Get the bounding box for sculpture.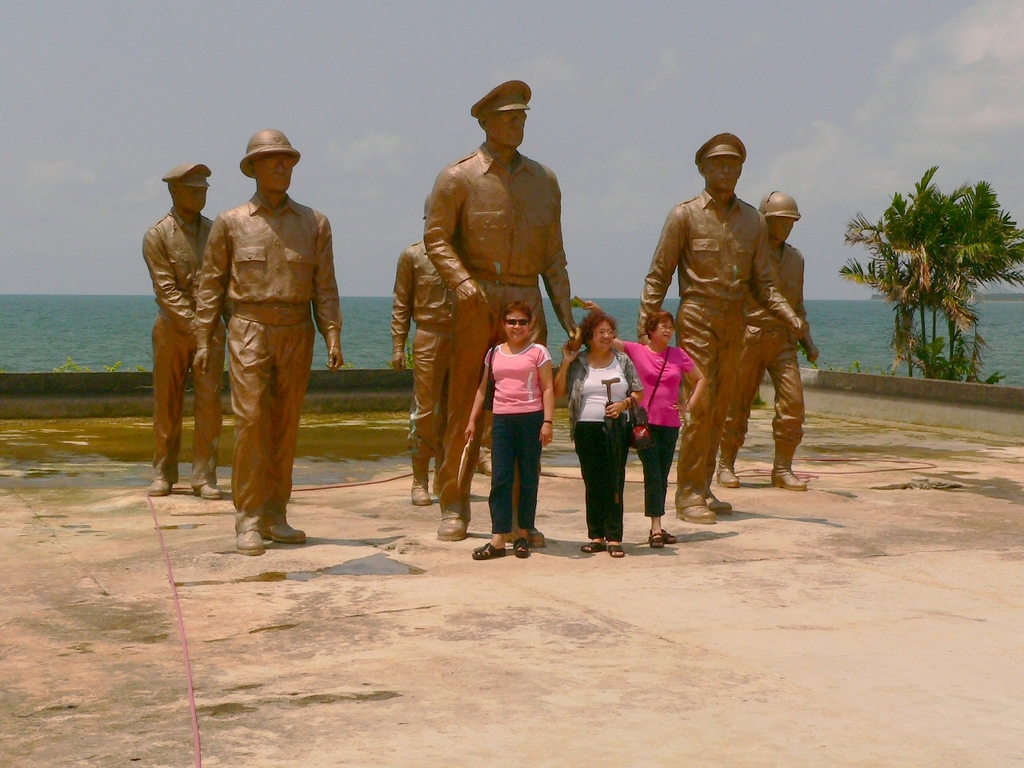
{"left": 716, "top": 190, "right": 812, "bottom": 479}.
